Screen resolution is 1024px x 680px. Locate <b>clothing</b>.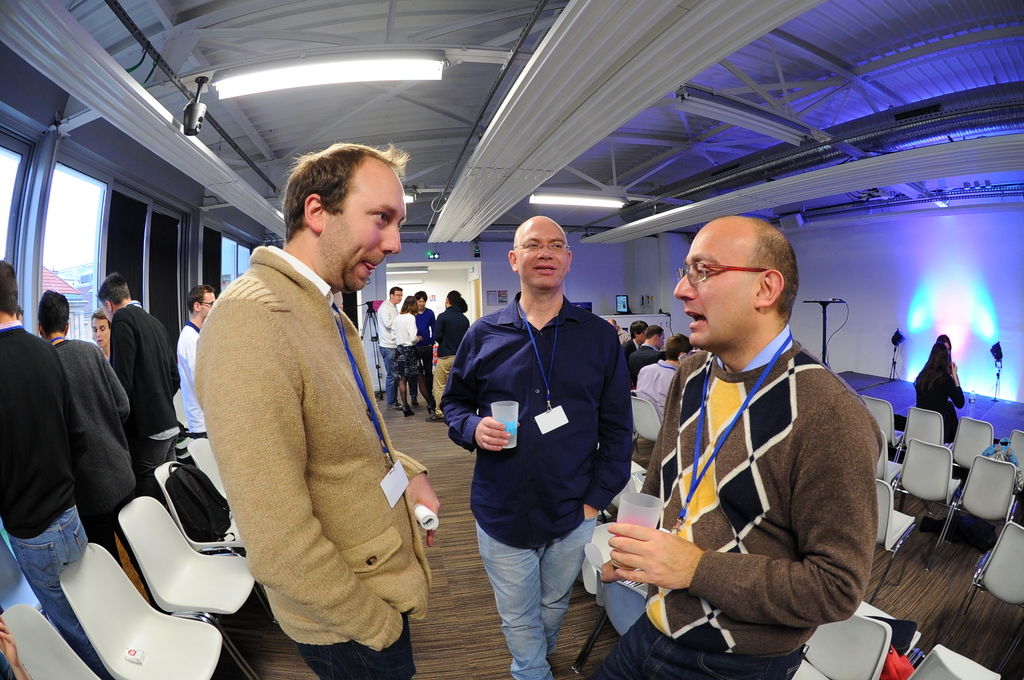
detection(477, 517, 597, 679).
